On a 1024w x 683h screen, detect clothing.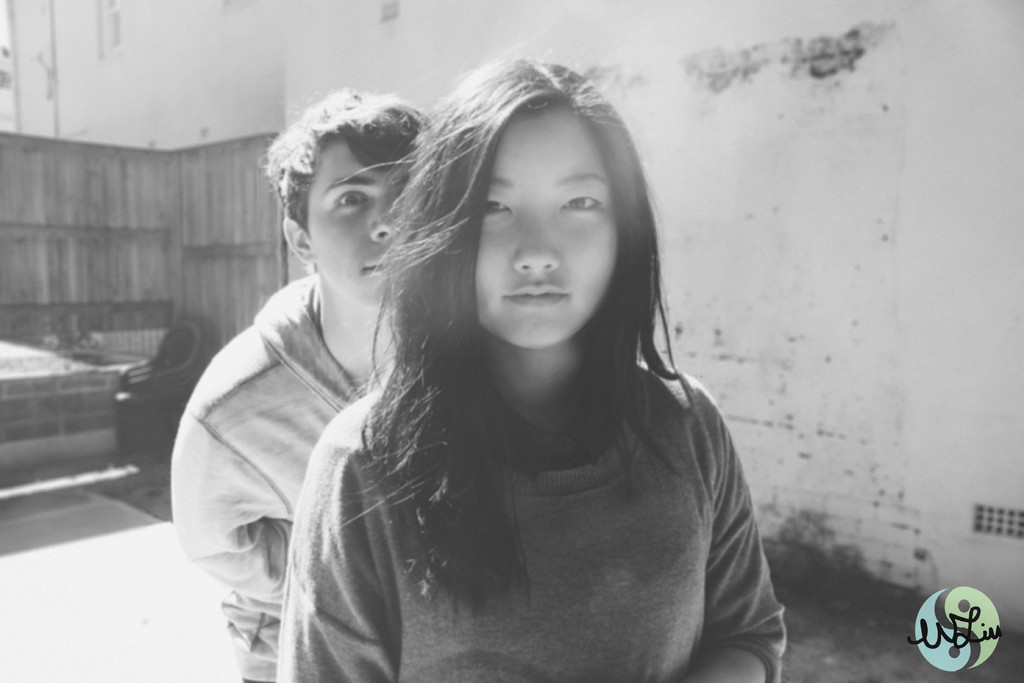
l=170, t=267, r=369, b=680.
